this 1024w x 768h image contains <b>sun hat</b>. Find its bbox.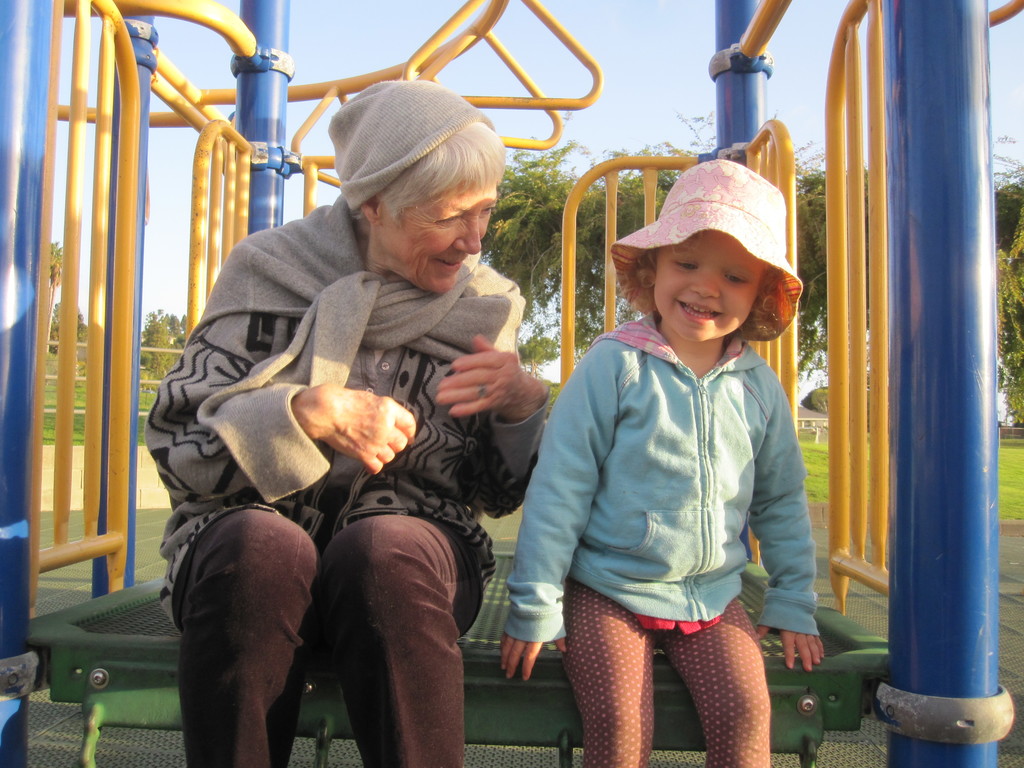
613 156 814 342.
